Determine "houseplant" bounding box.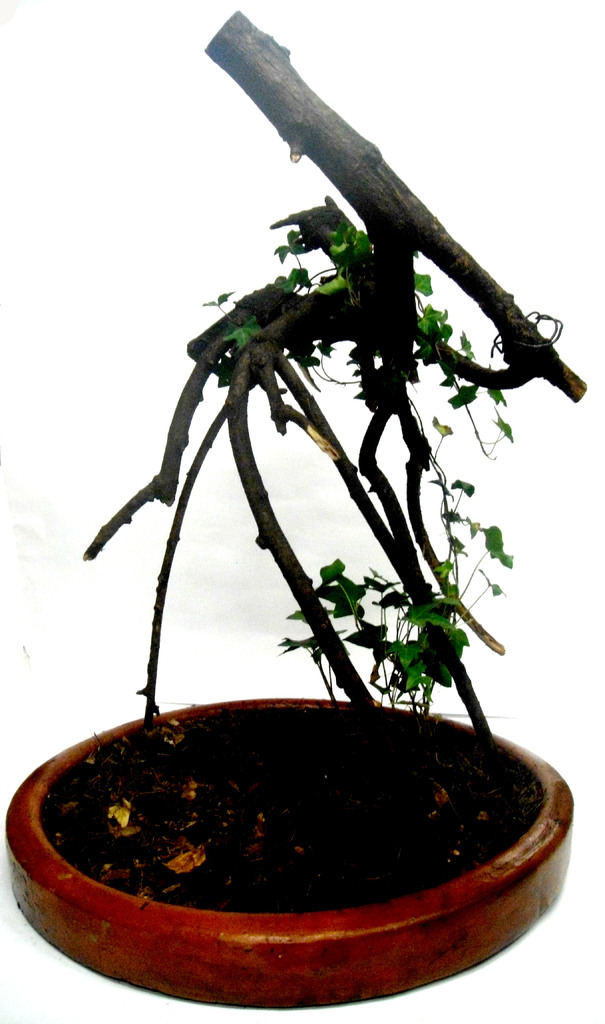
Determined: 4,9,589,1010.
